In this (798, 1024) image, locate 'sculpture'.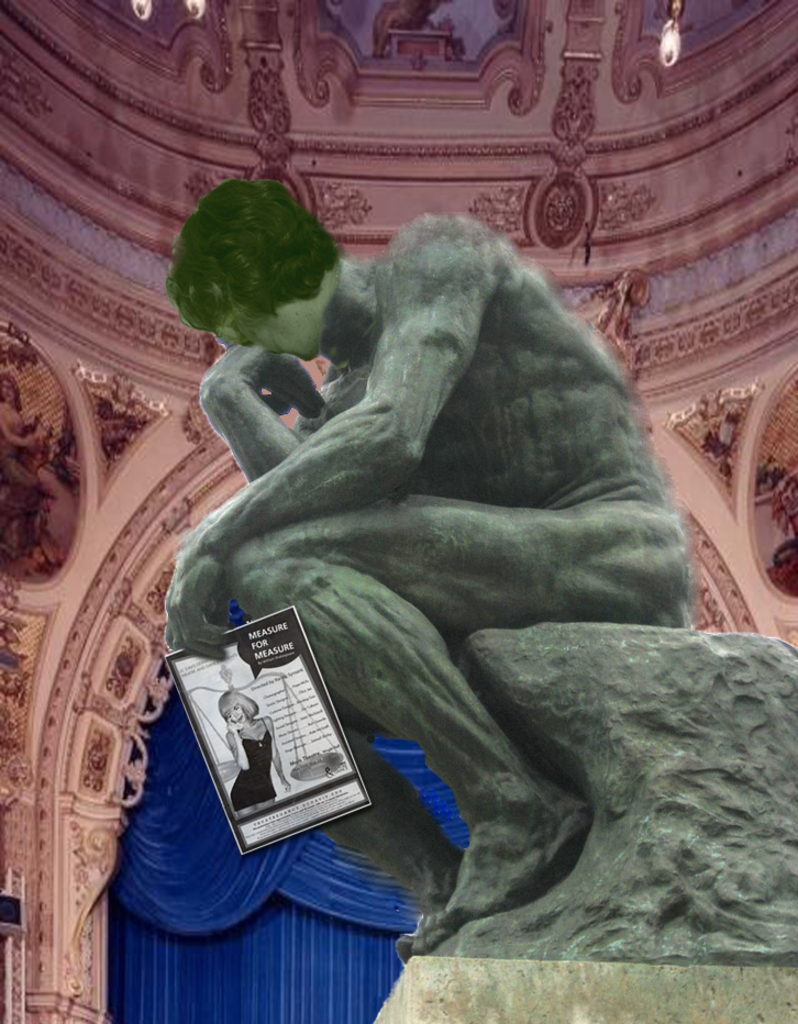
Bounding box: box=[135, 205, 735, 934].
